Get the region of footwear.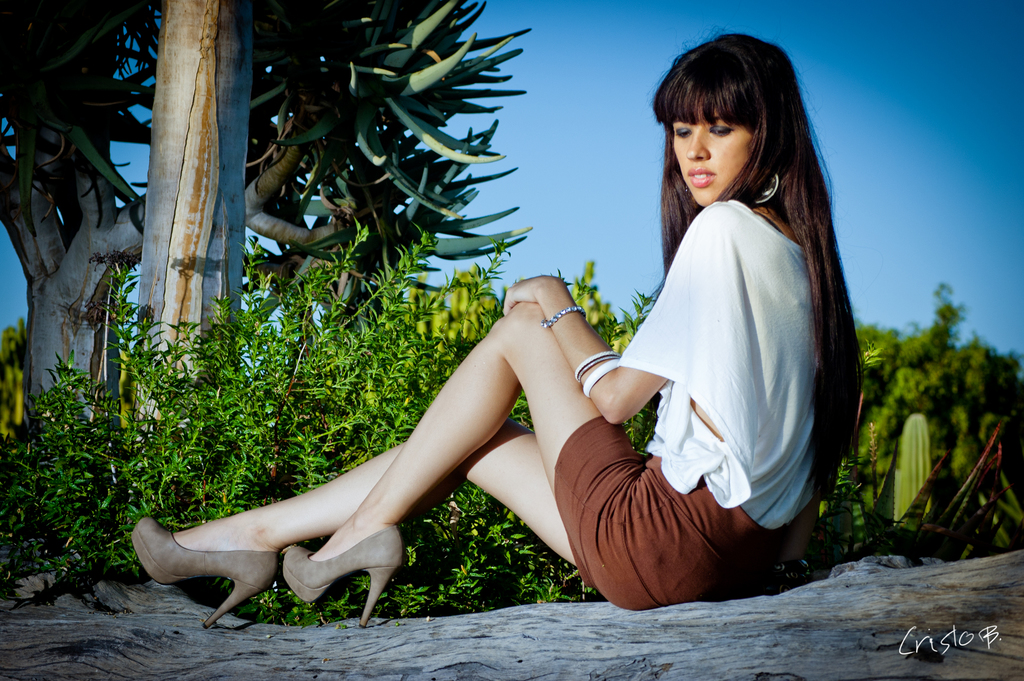
[122, 513, 282, 632].
